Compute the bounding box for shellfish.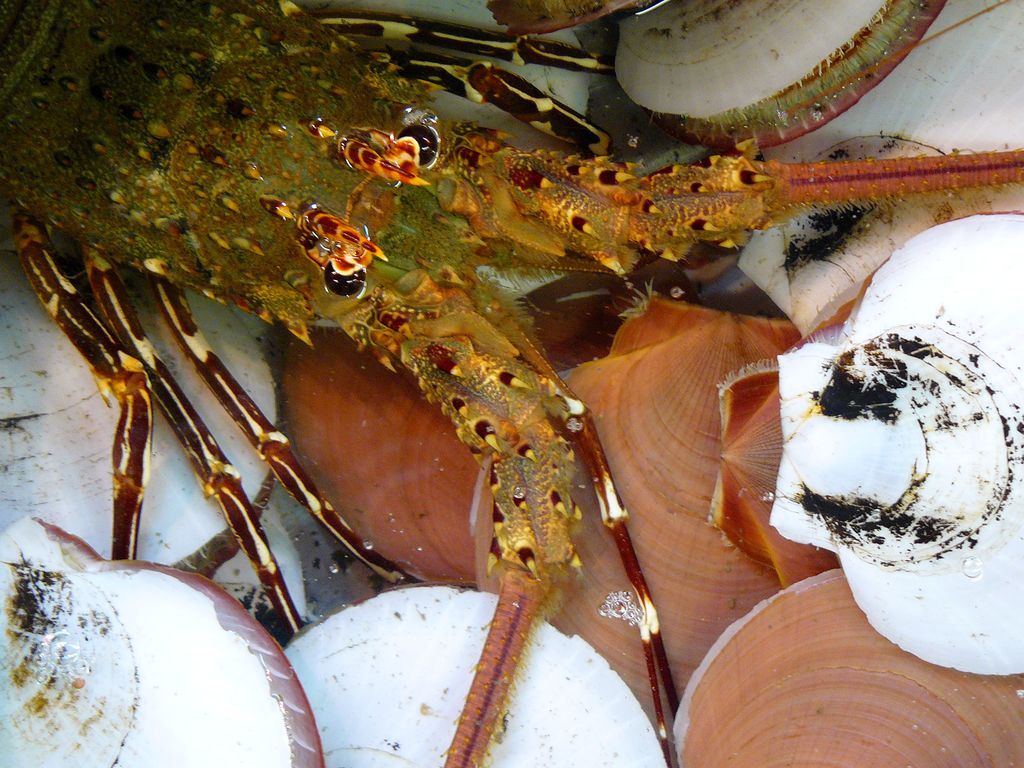
[665,559,1023,767].
